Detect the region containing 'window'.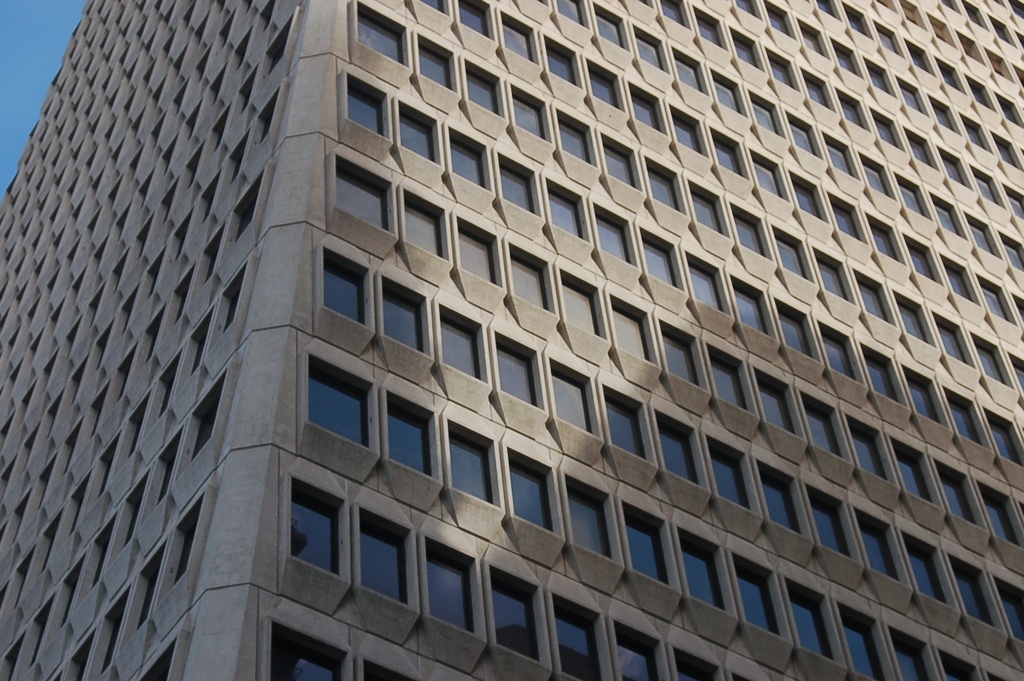
box(896, 639, 930, 680).
